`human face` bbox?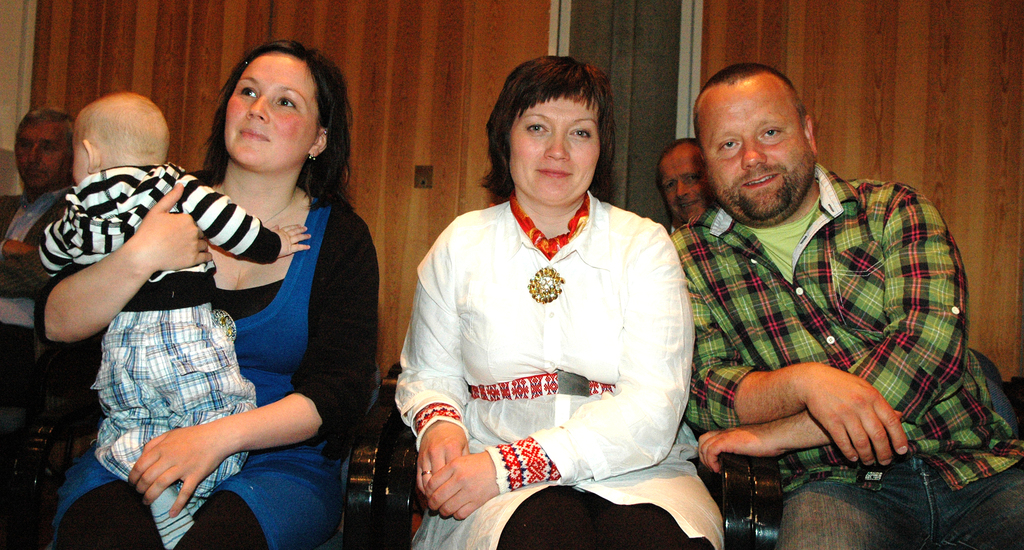
<region>697, 82, 819, 224</region>
